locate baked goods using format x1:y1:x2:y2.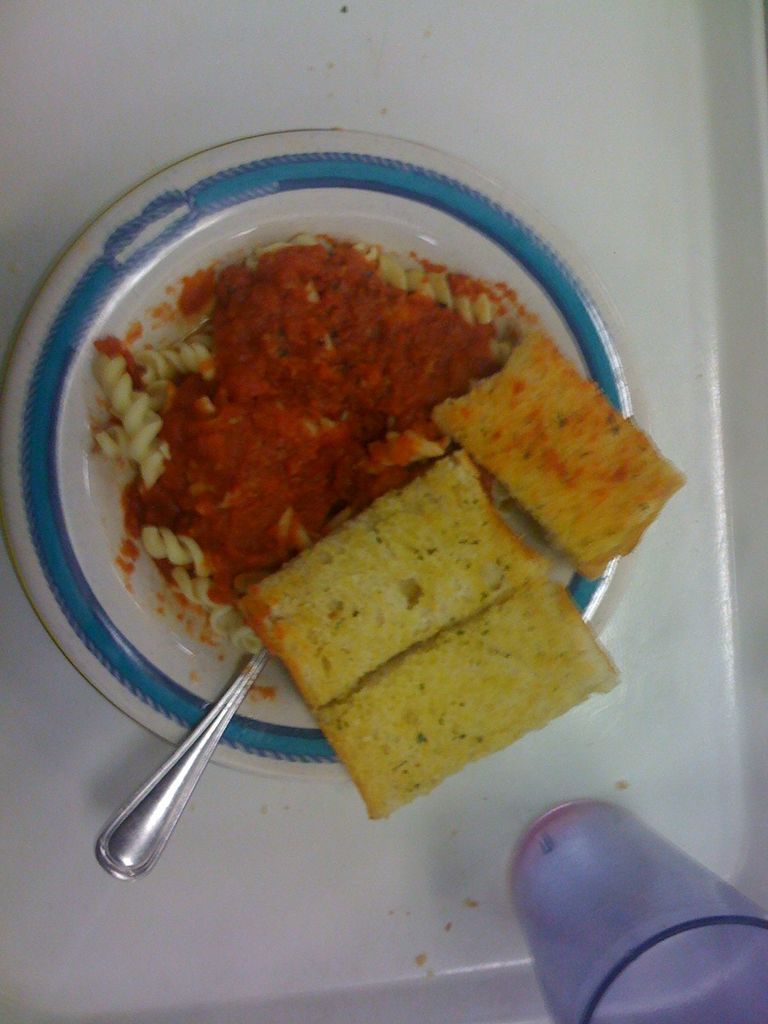
93:236:545:659.
